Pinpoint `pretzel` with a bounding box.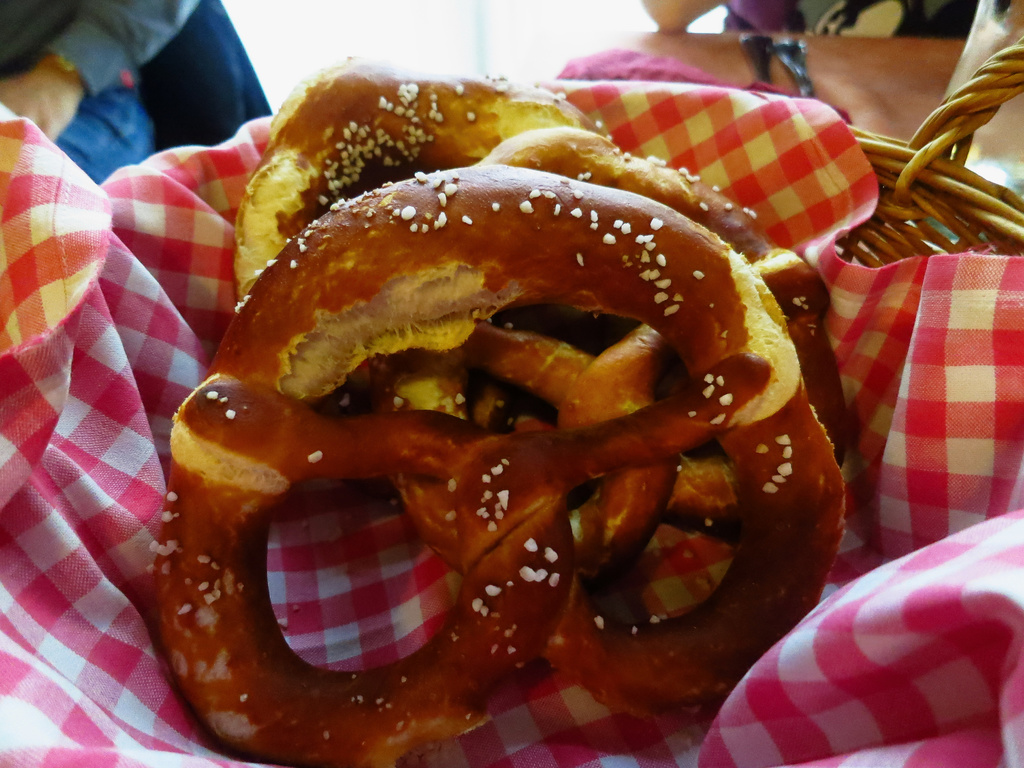
bbox(376, 122, 852, 593).
